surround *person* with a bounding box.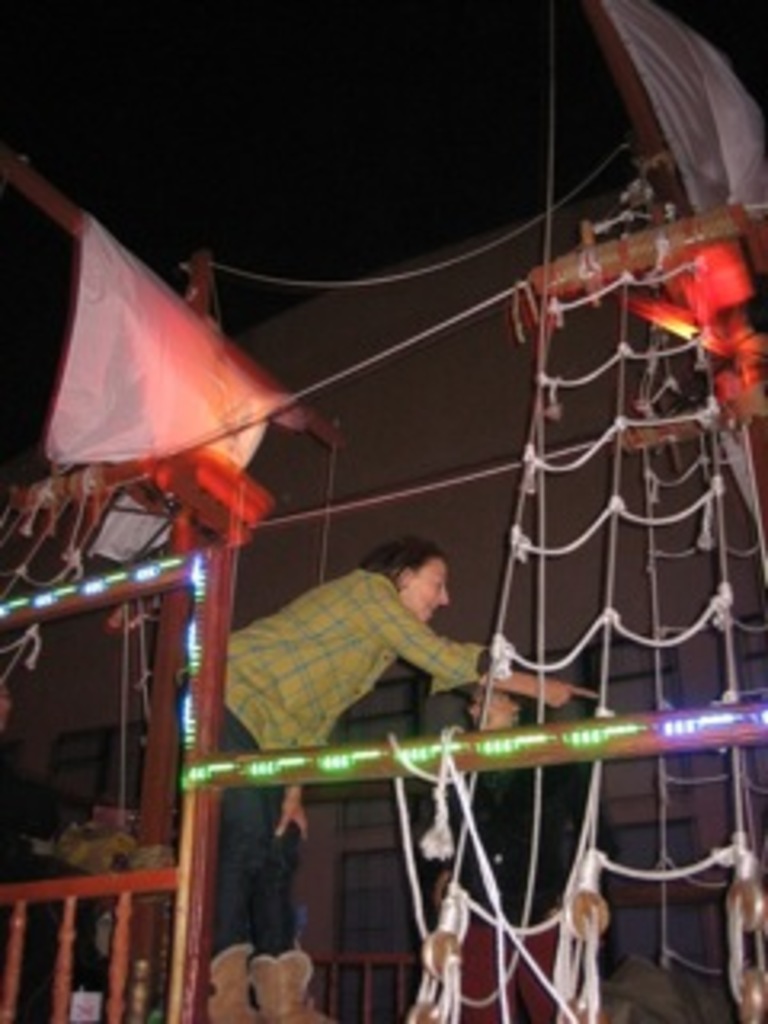
bbox=(173, 528, 592, 1021).
